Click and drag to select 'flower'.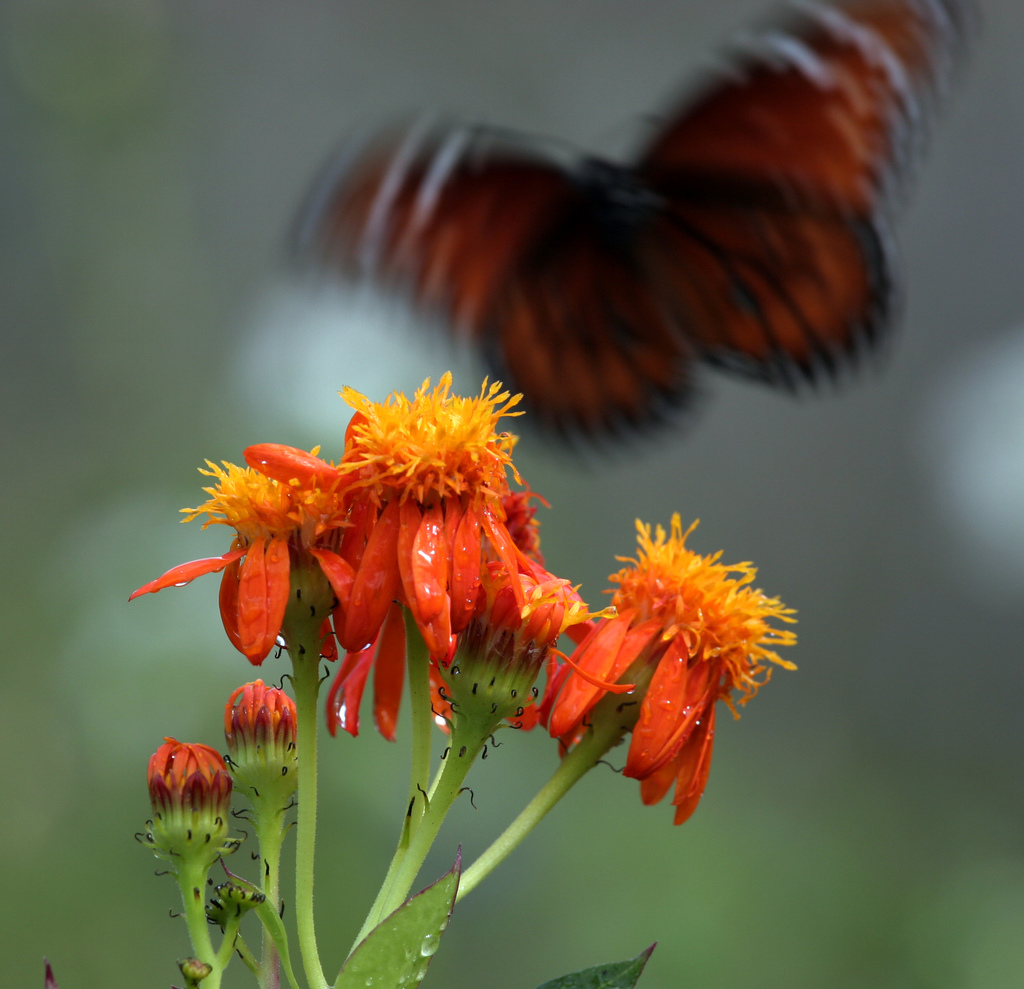
Selection: select_region(212, 677, 304, 821).
